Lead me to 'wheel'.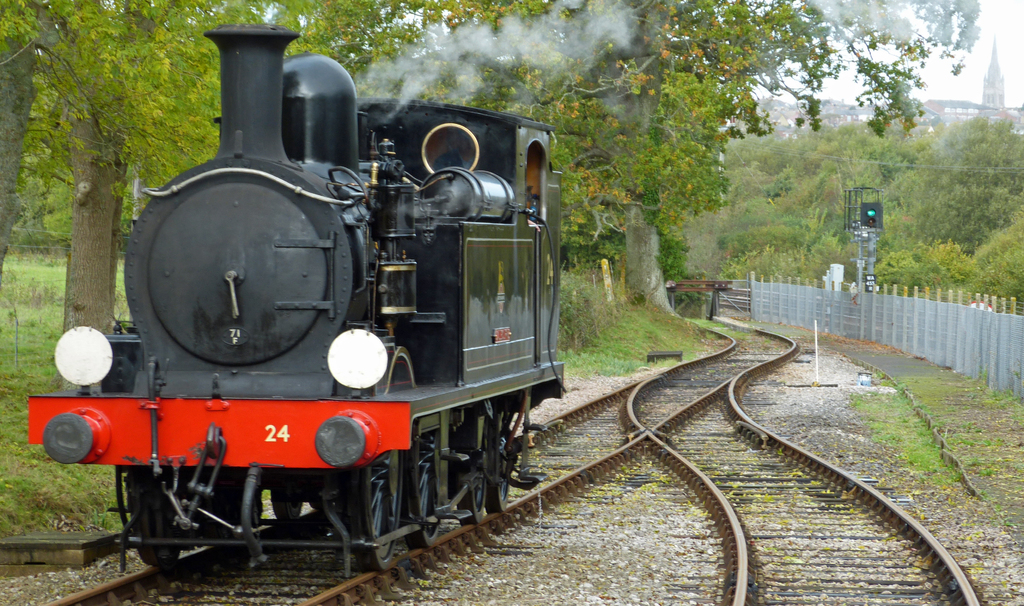
Lead to <bbox>273, 488, 307, 526</bbox>.
